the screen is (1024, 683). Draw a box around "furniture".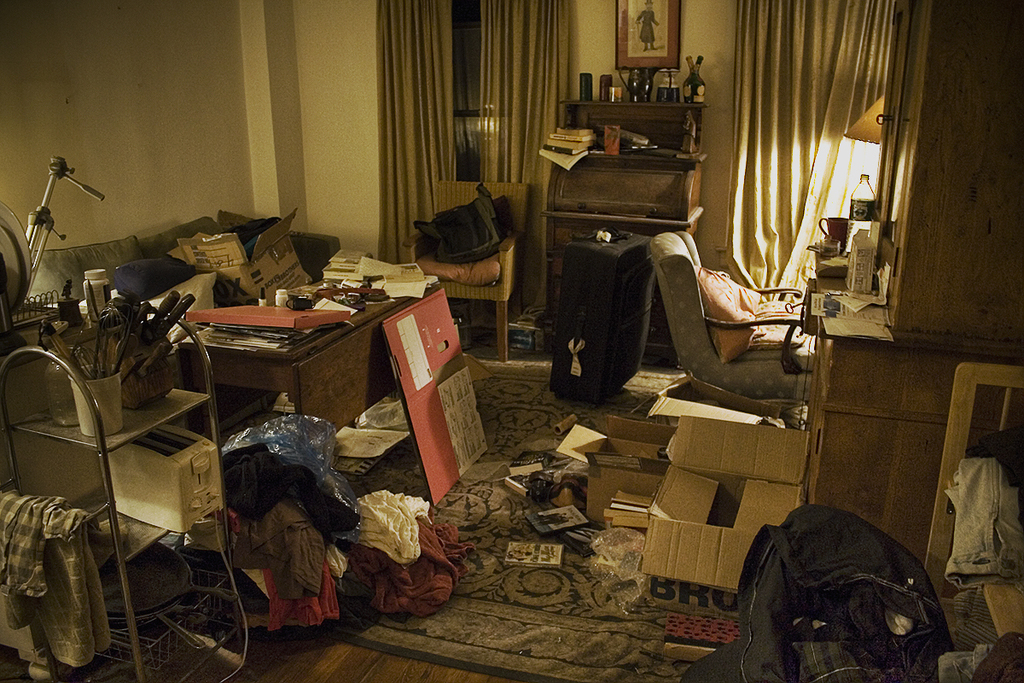
select_region(648, 228, 810, 430).
